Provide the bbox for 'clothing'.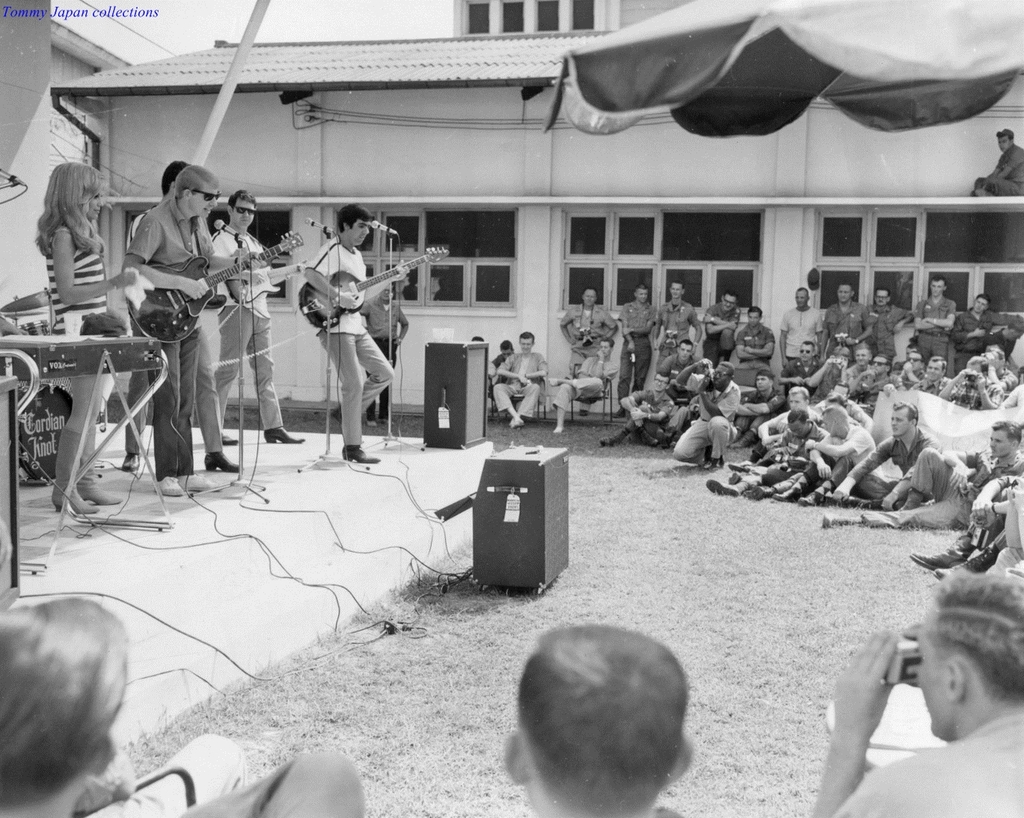
293,241,393,443.
